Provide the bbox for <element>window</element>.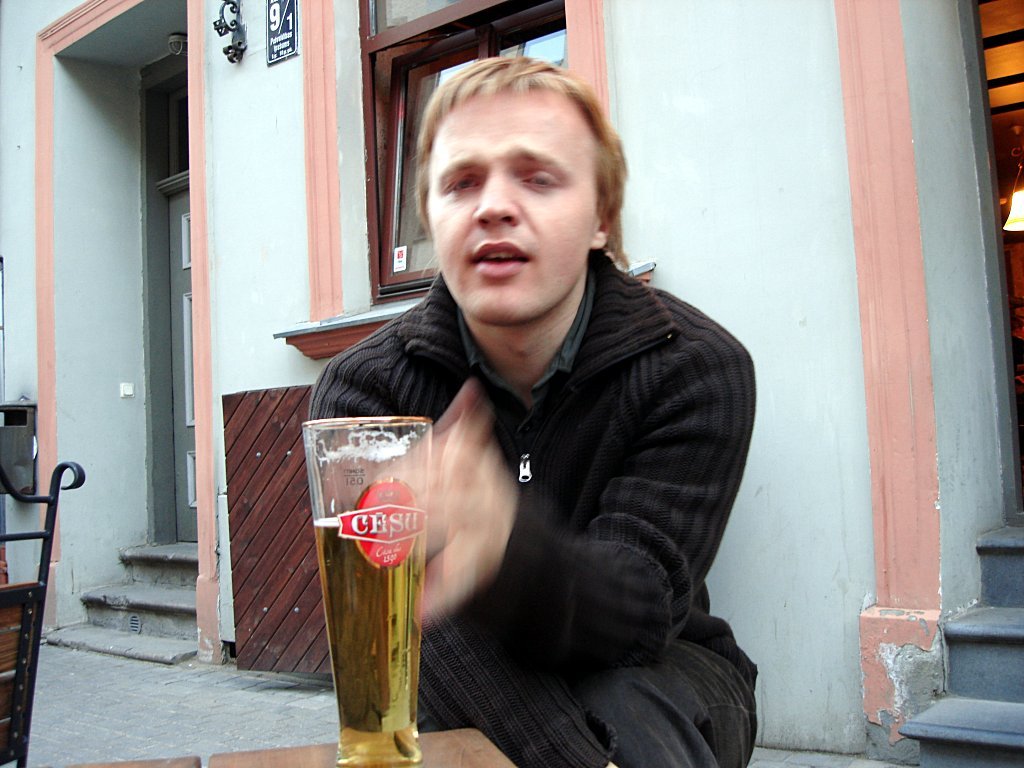
bbox(357, 0, 604, 303).
